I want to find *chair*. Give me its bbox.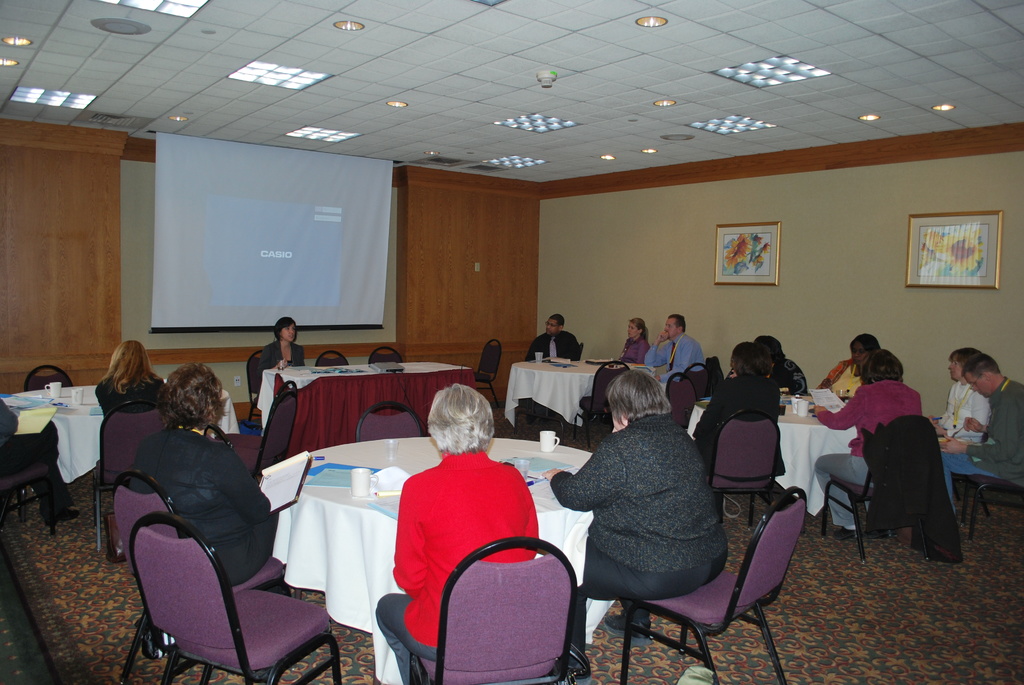
(x1=206, y1=384, x2=299, y2=485).
